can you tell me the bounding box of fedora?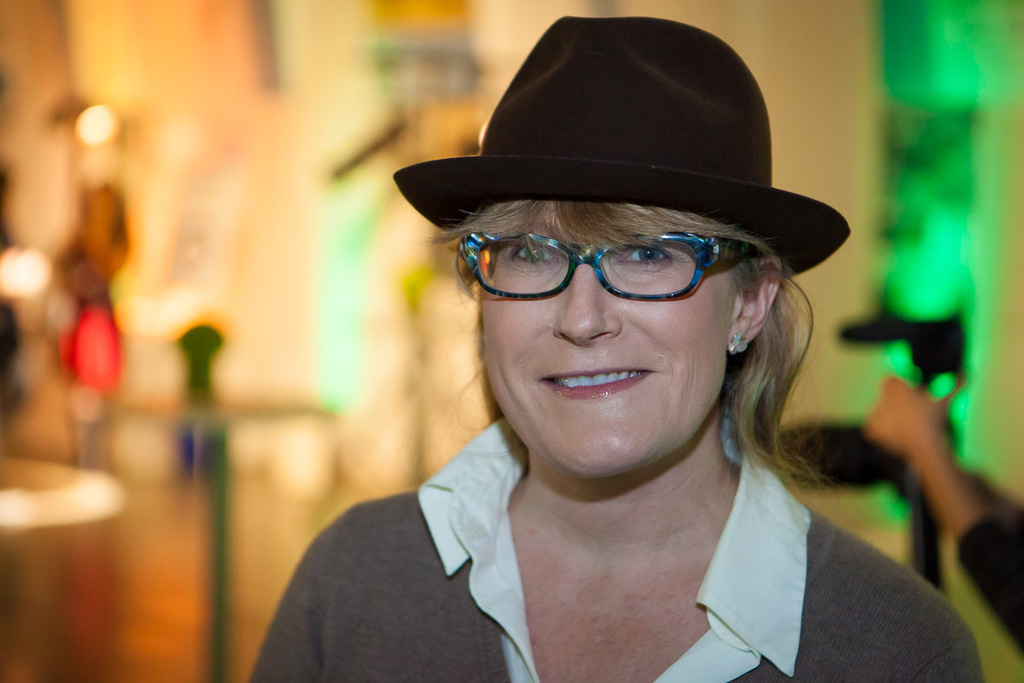
Rect(392, 14, 848, 272).
